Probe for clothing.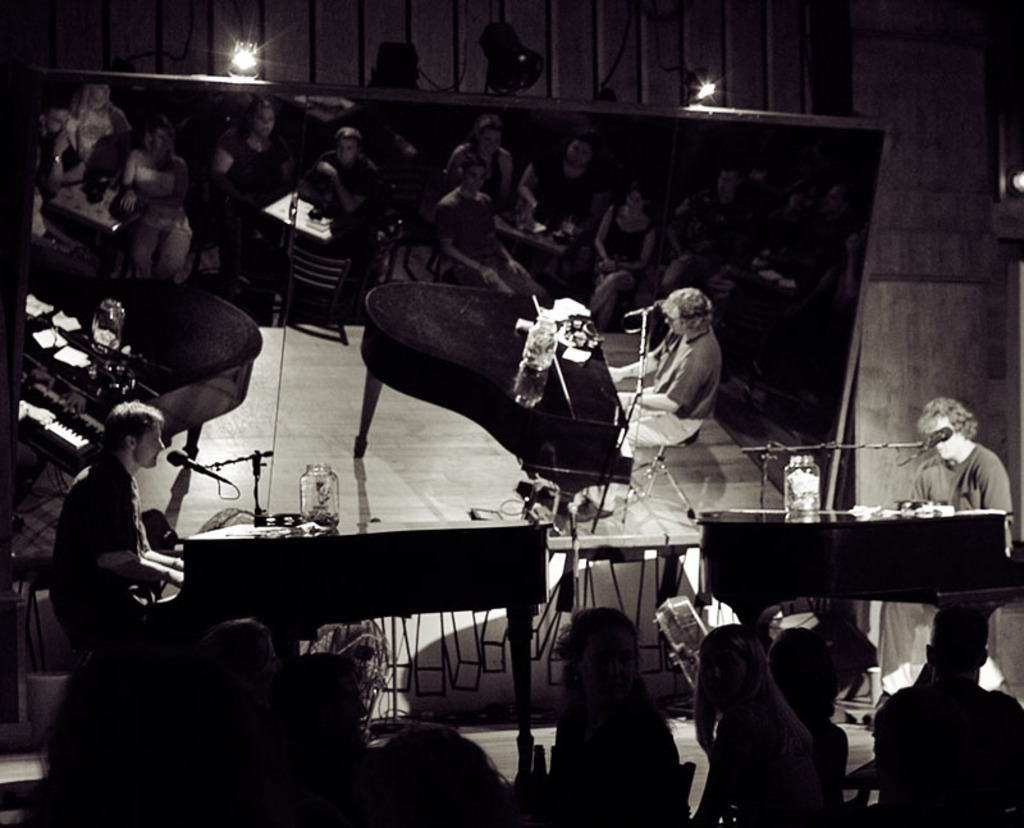
Probe result: 72/102/131/157.
